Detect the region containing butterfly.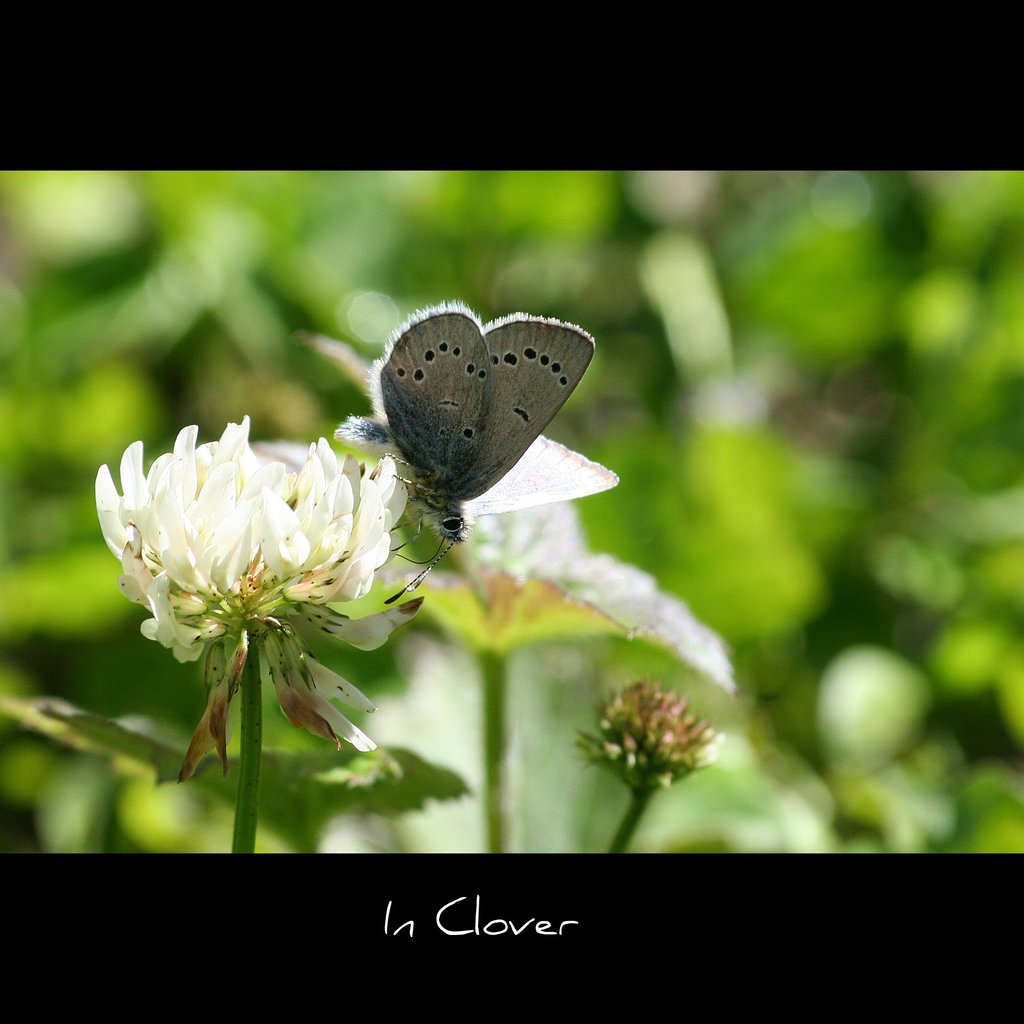
region(386, 302, 596, 603).
